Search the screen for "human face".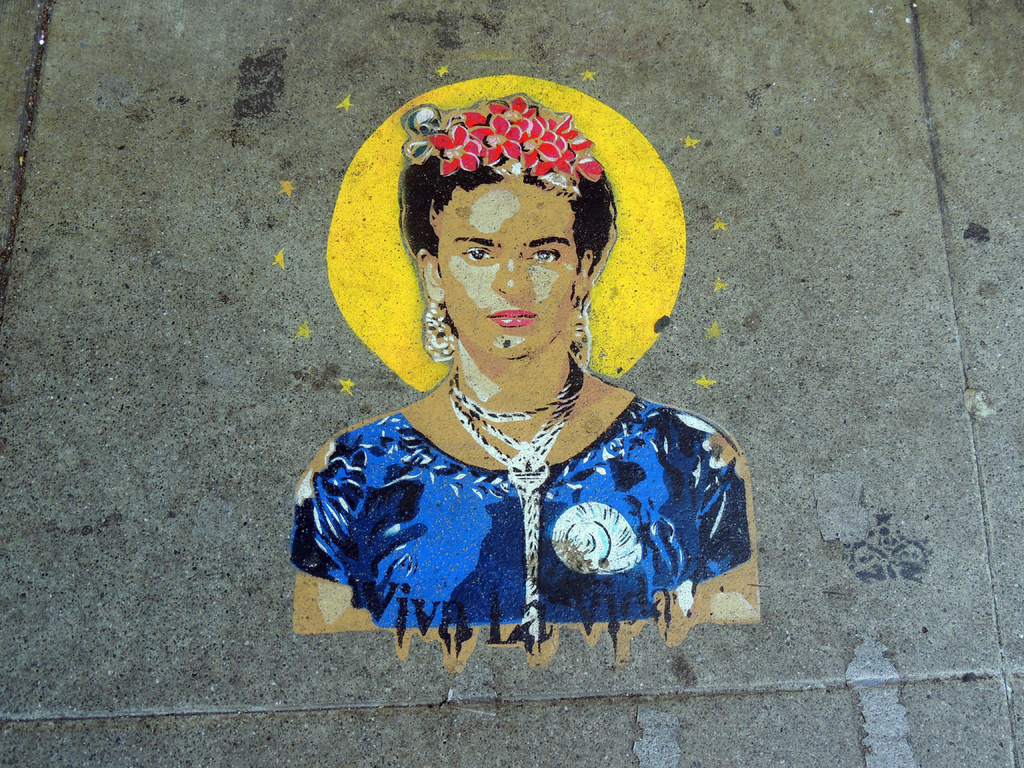
Found at 426 163 571 362.
